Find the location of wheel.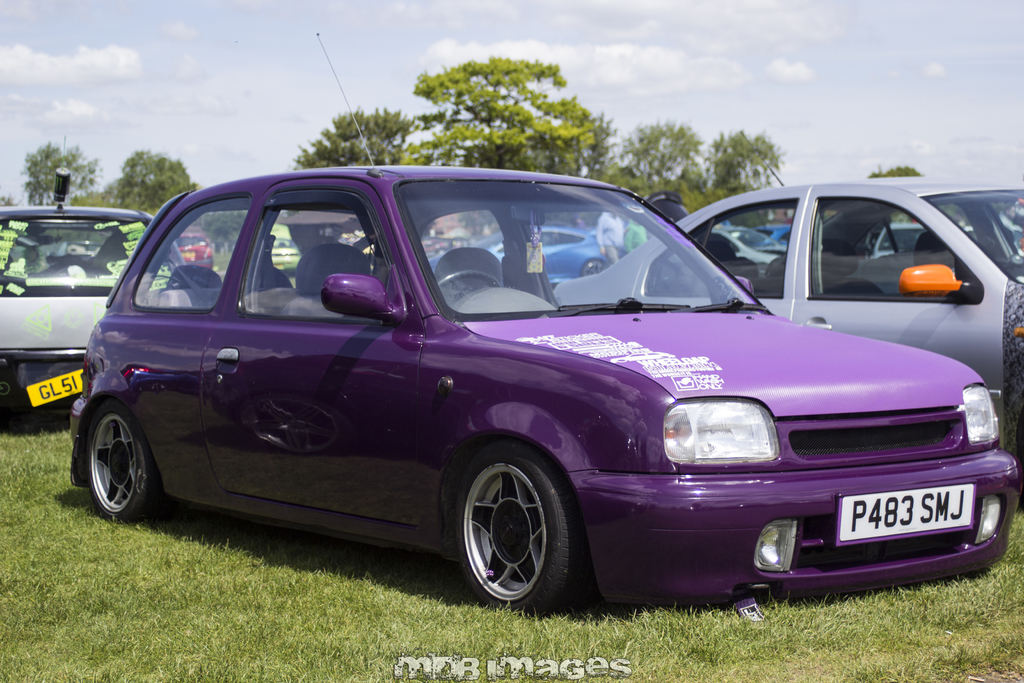
Location: 80/396/163/530.
